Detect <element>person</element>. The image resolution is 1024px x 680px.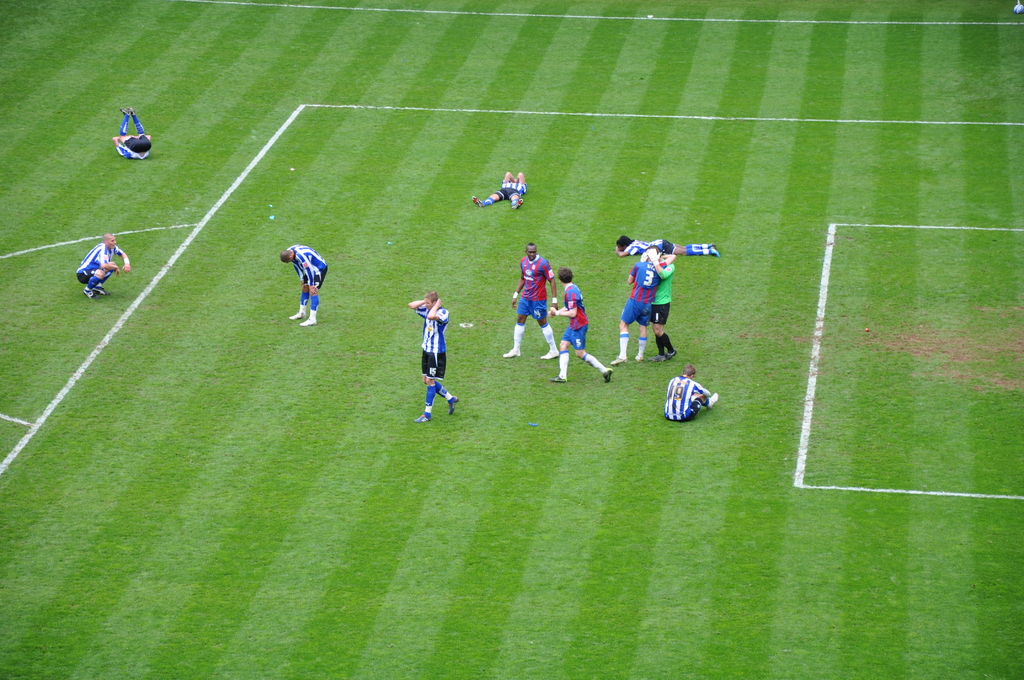
region(662, 357, 717, 426).
